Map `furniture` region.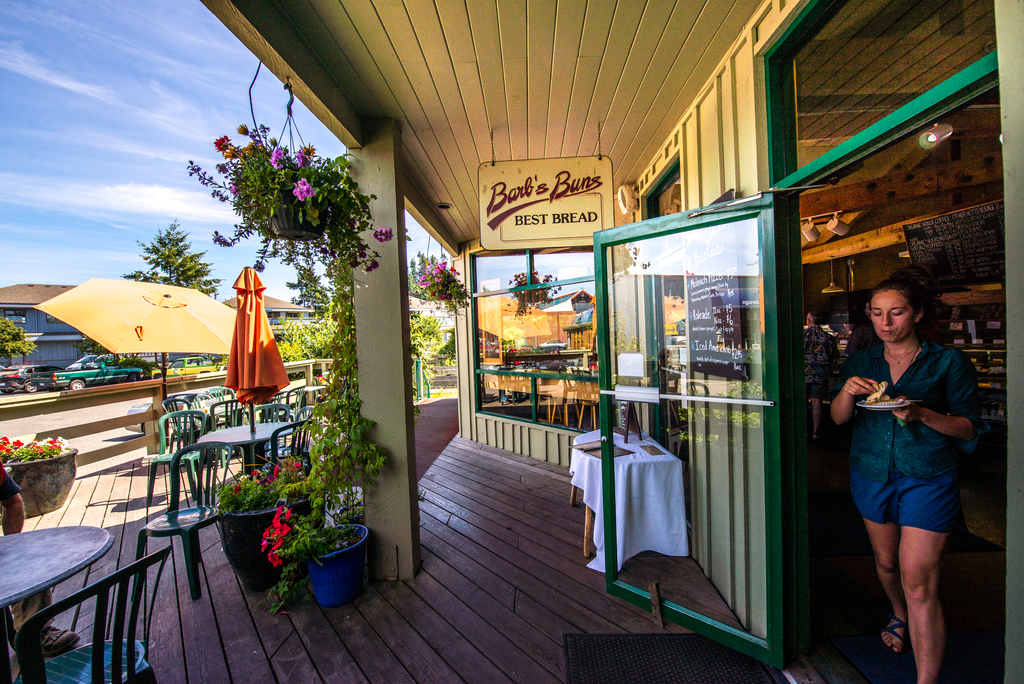
Mapped to [left=160, top=398, right=199, bottom=478].
